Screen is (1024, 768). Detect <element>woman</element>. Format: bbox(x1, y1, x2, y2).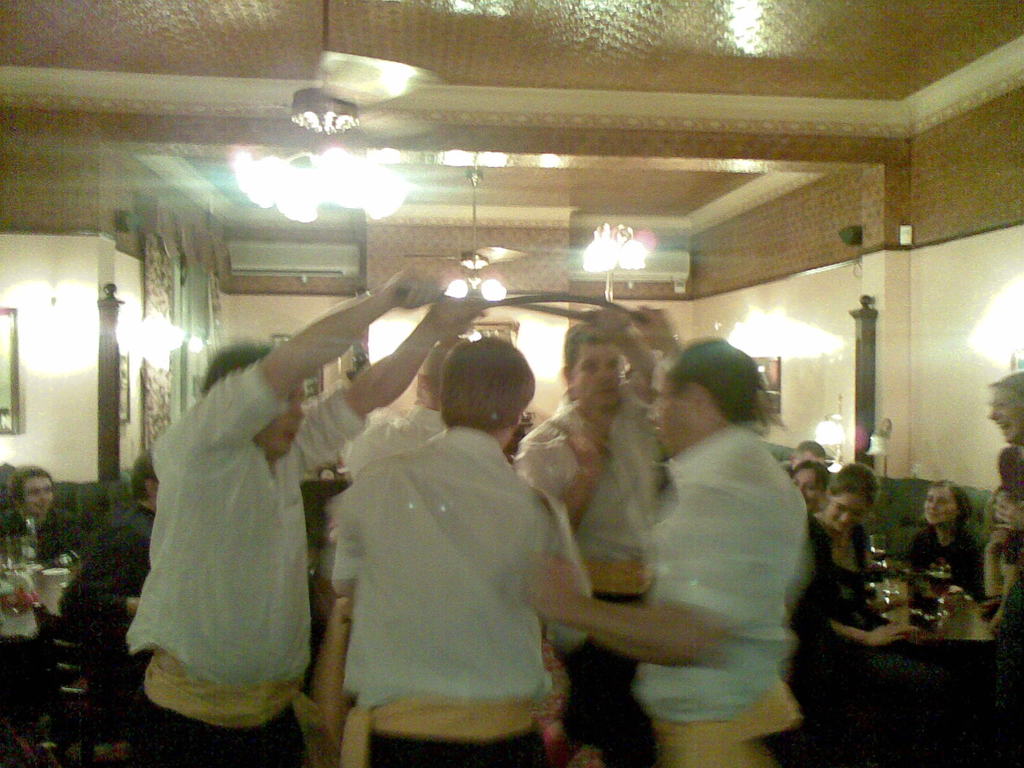
bbox(899, 477, 995, 600).
